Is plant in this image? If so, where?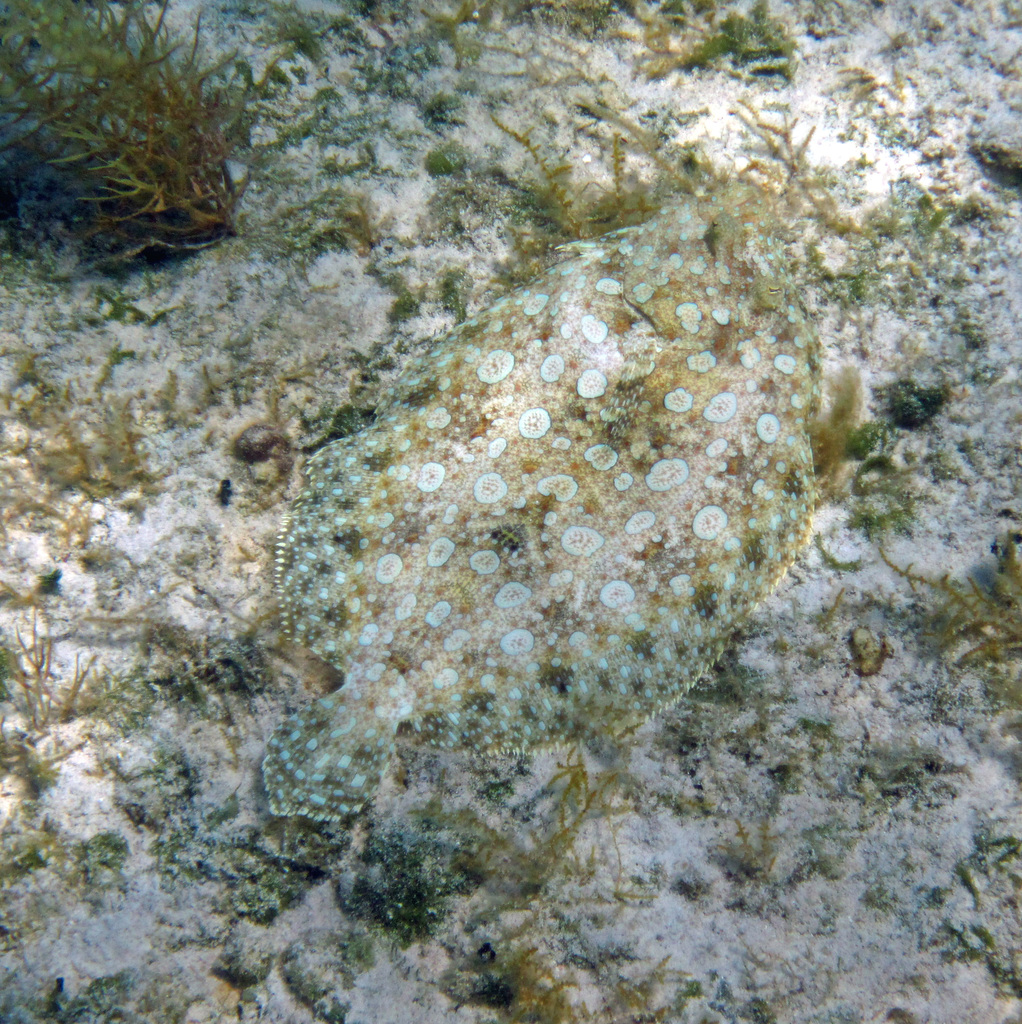
Yes, at x1=493 y1=114 x2=669 y2=265.
